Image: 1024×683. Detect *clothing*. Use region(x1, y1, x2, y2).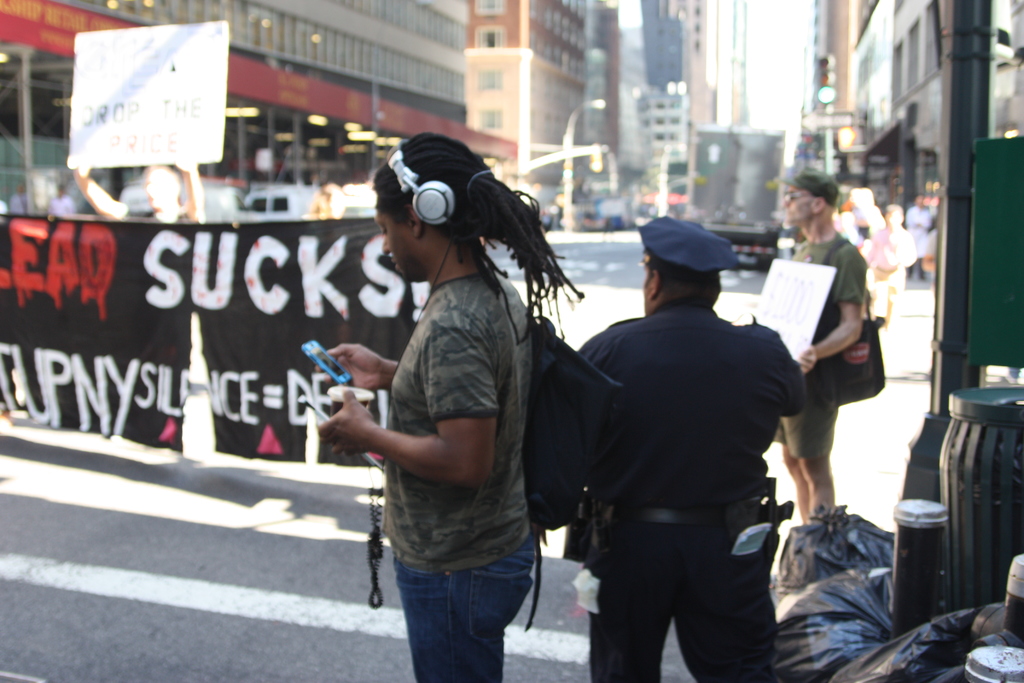
region(908, 203, 935, 261).
